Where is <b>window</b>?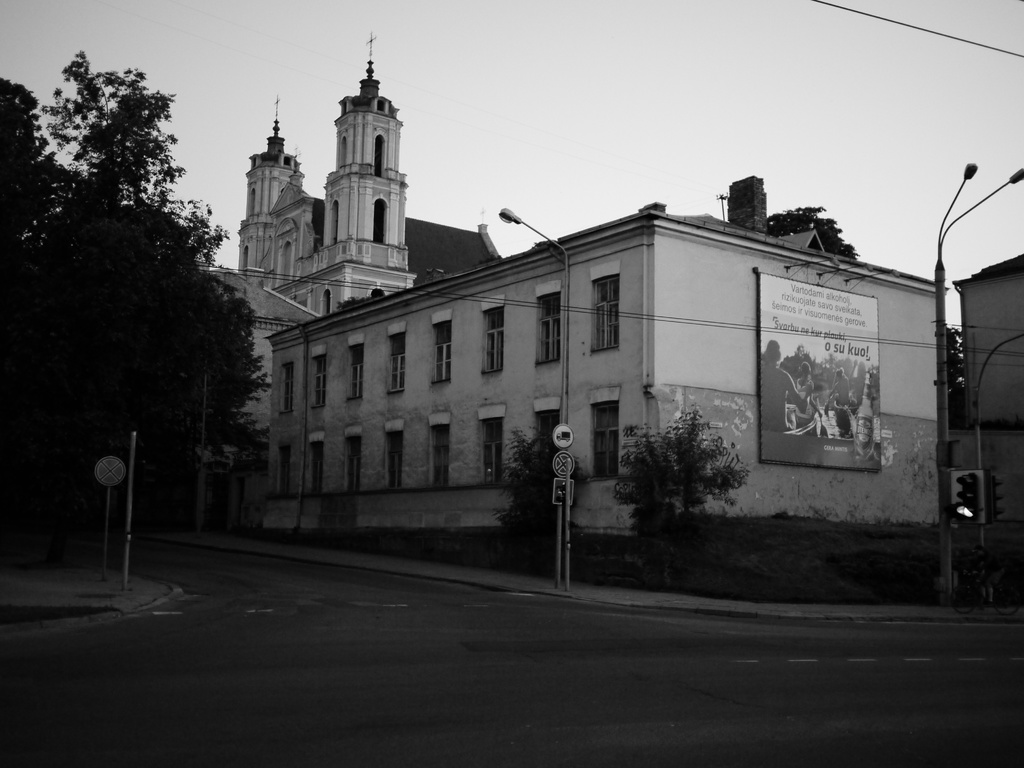
(340,431,364,495).
